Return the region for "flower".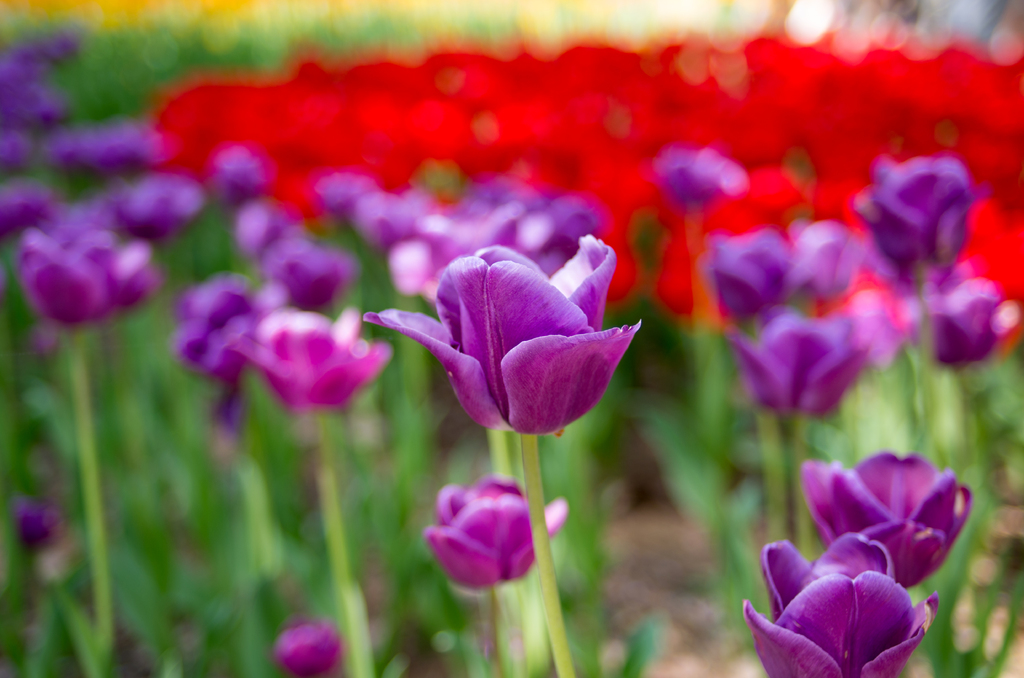
detection(729, 311, 863, 417).
